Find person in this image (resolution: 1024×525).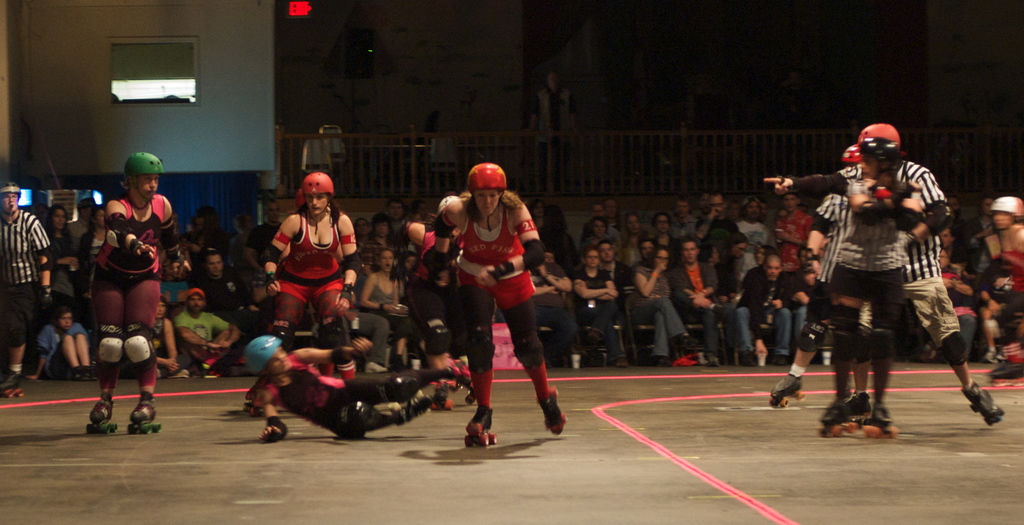
BBox(246, 169, 364, 400).
